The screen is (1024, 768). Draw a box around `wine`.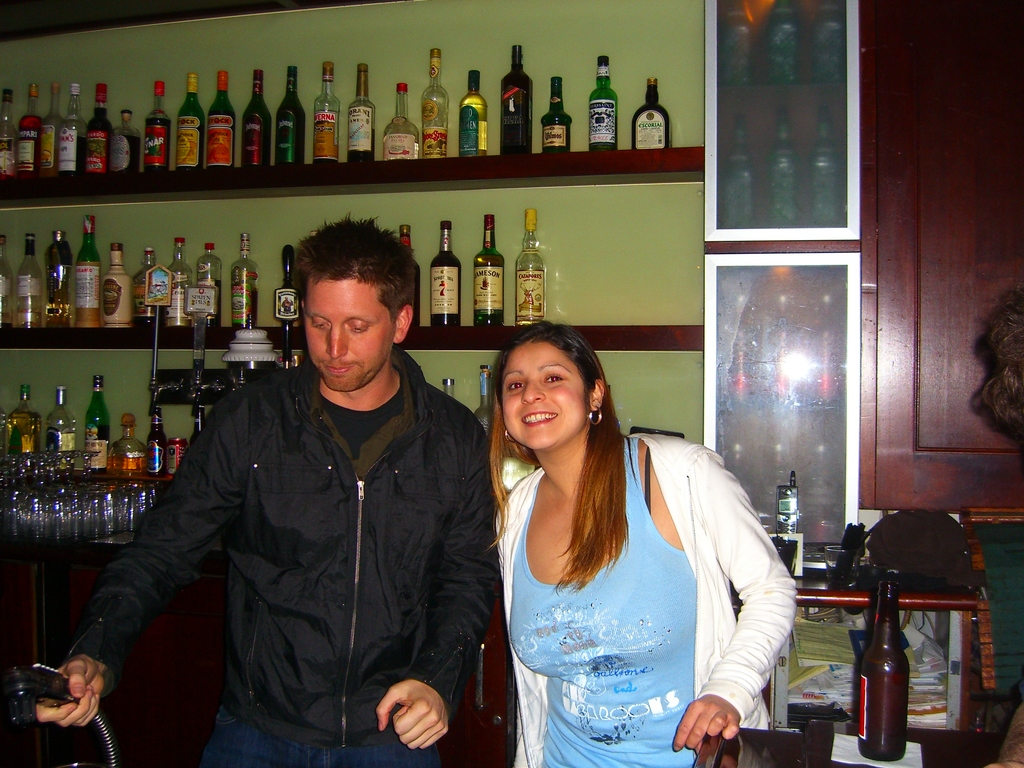
232,230,257,332.
